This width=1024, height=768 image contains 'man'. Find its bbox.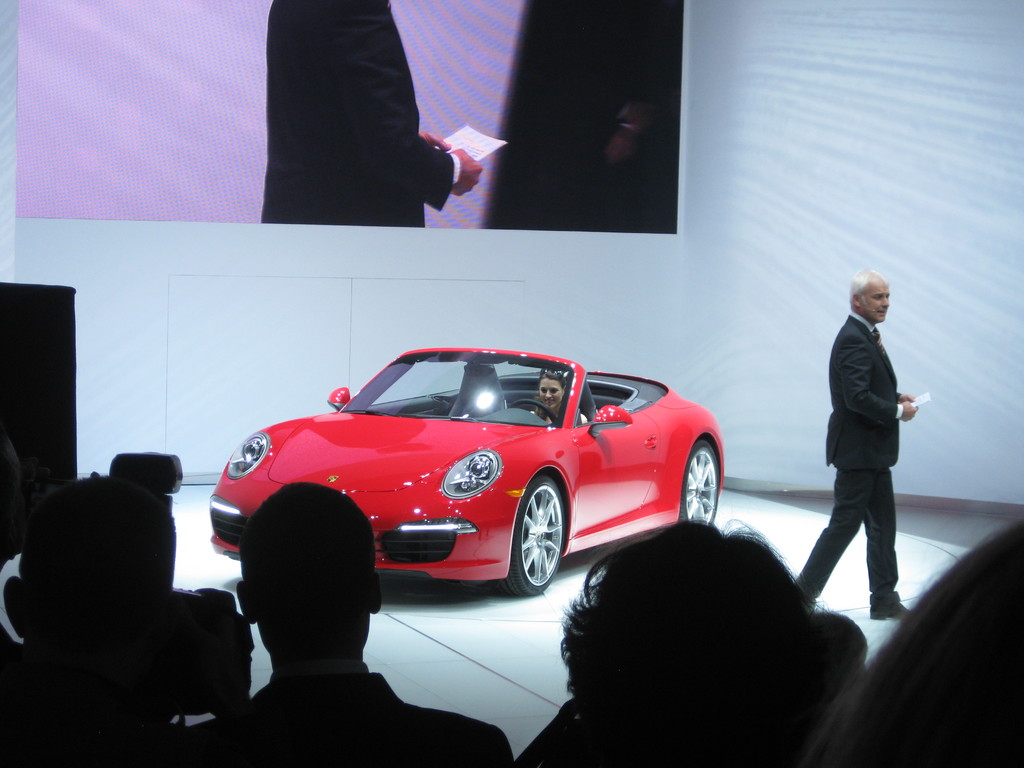
812,269,932,614.
